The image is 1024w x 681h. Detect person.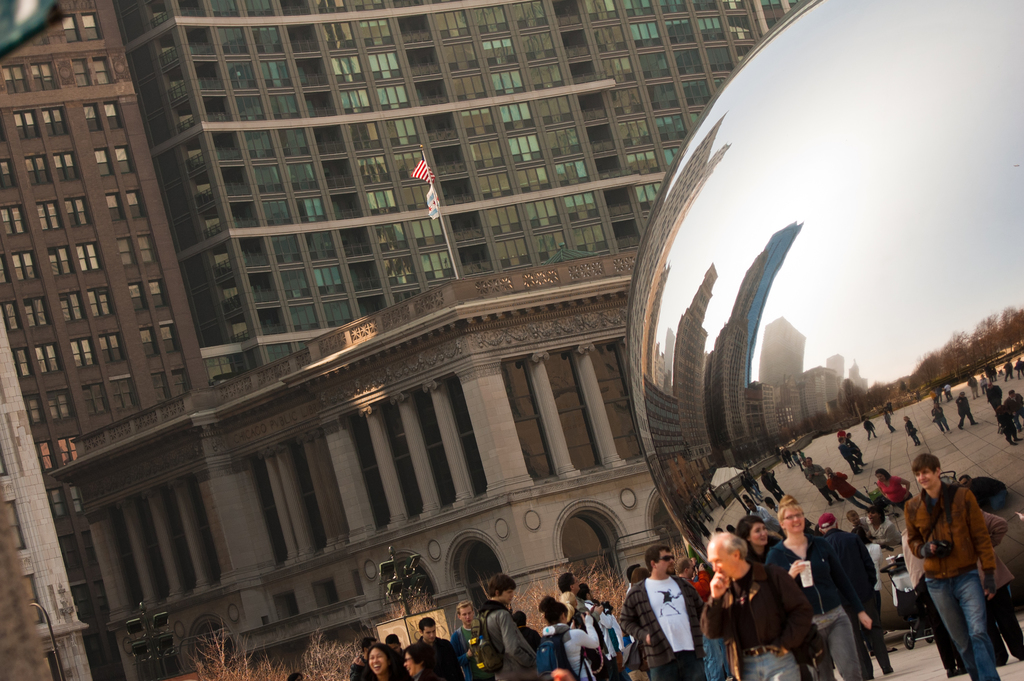
Detection: l=735, t=516, r=781, b=571.
